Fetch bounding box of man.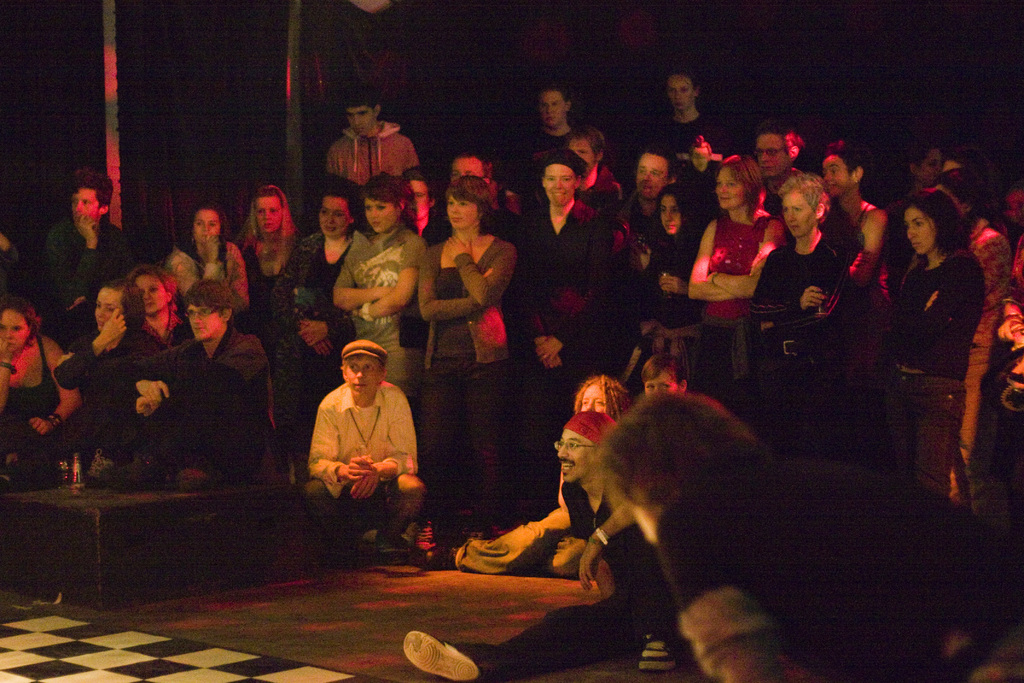
Bbox: box=[414, 157, 529, 257].
